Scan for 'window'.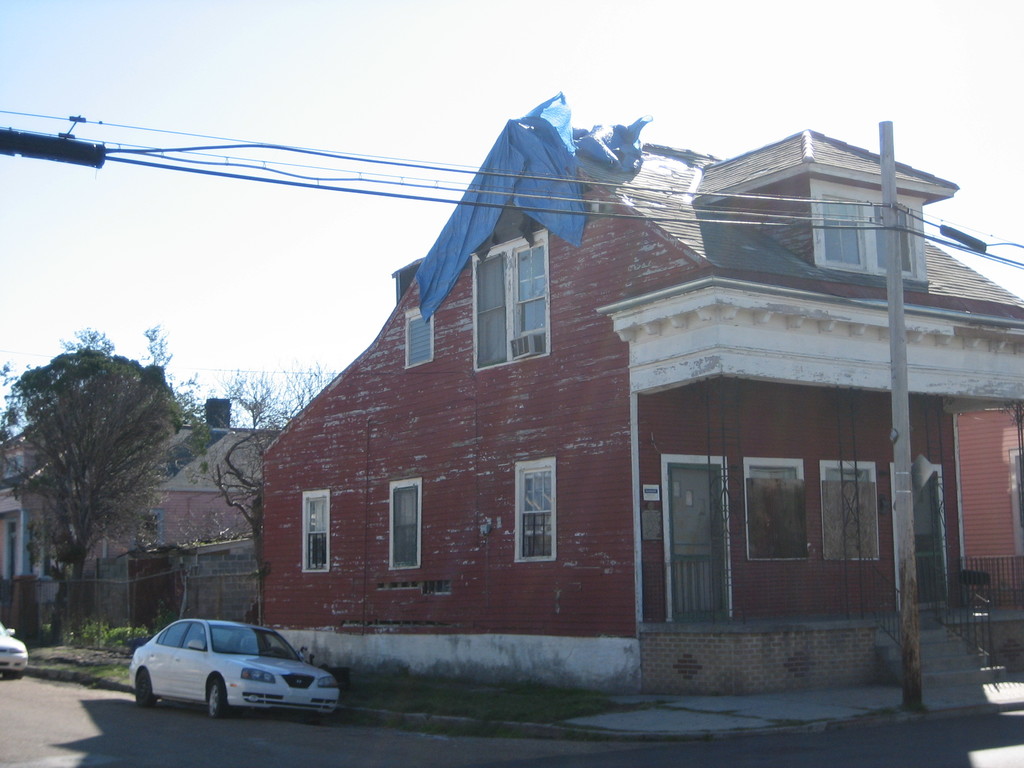
Scan result: [822,467,881,559].
